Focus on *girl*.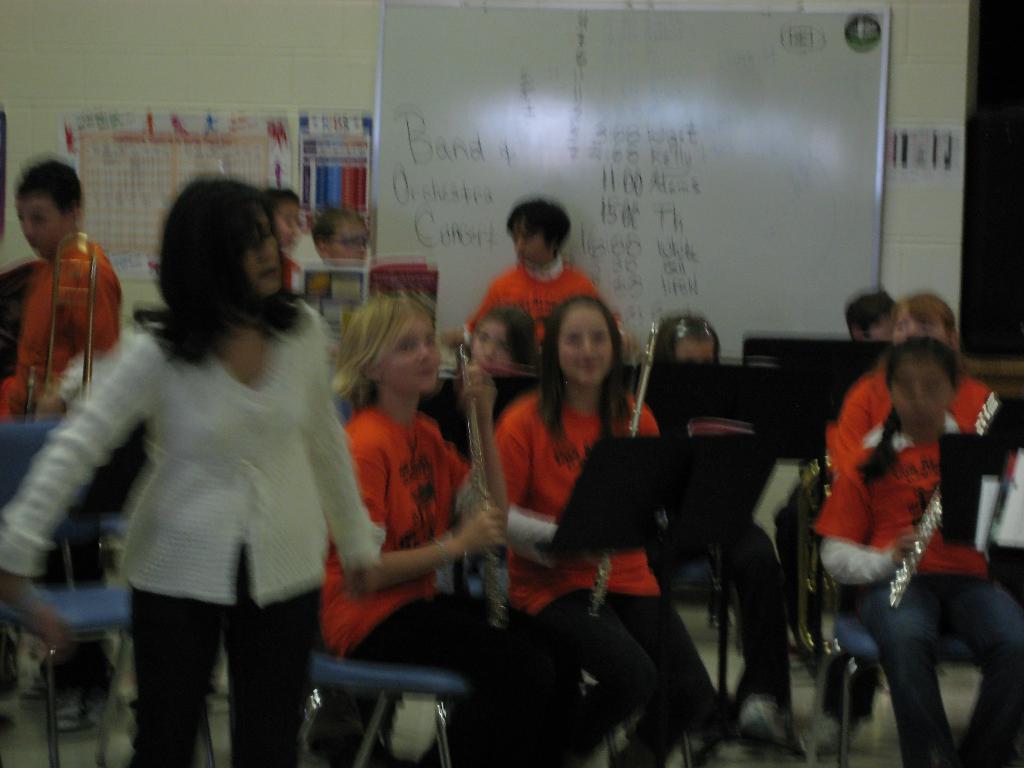
Focused at {"x1": 318, "y1": 285, "x2": 571, "y2": 767}.
